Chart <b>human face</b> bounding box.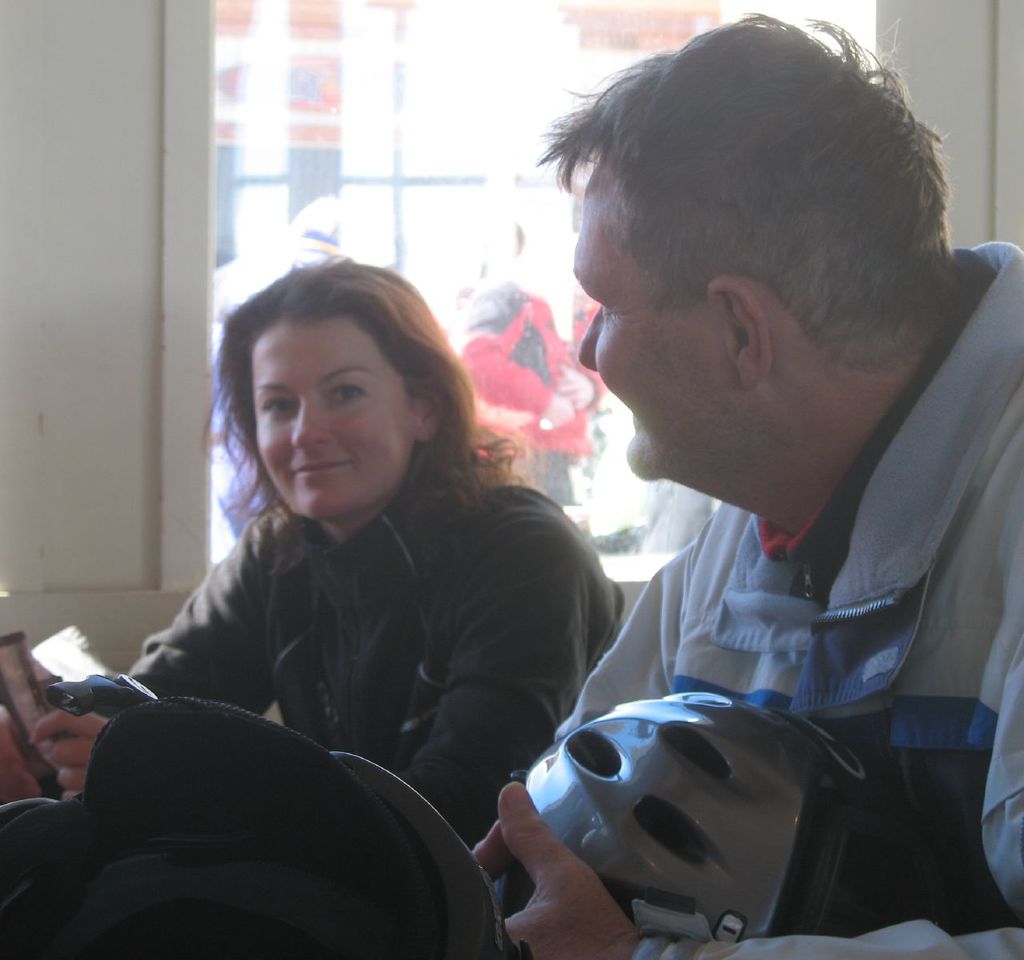
Charted: <region>558, 156, 727, 494</region>.
